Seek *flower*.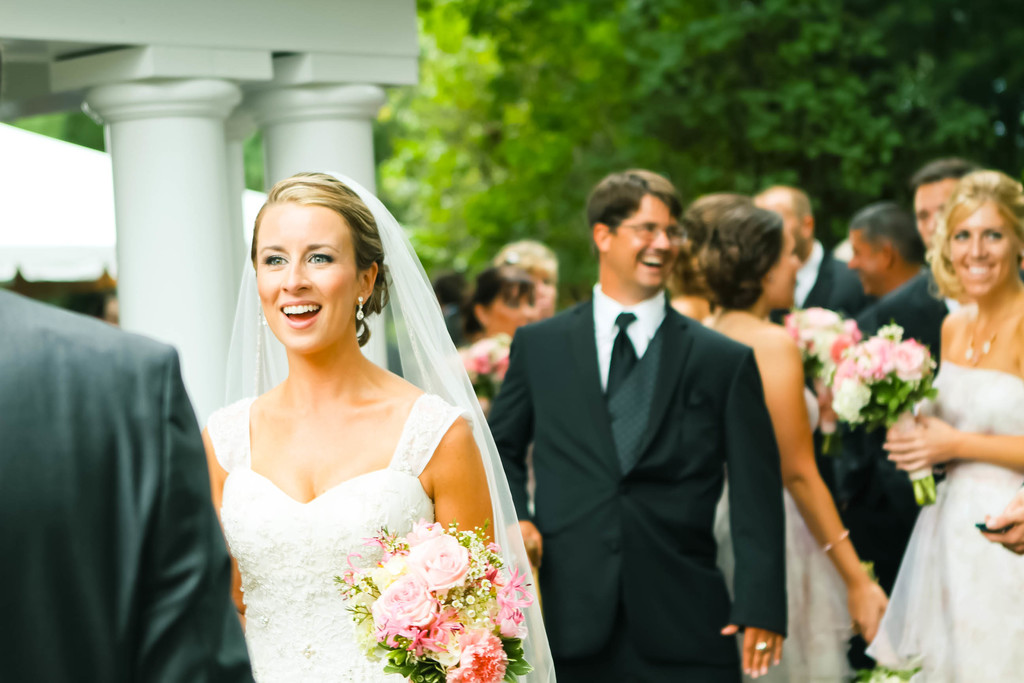
crop(420, 529, 467, 591).
